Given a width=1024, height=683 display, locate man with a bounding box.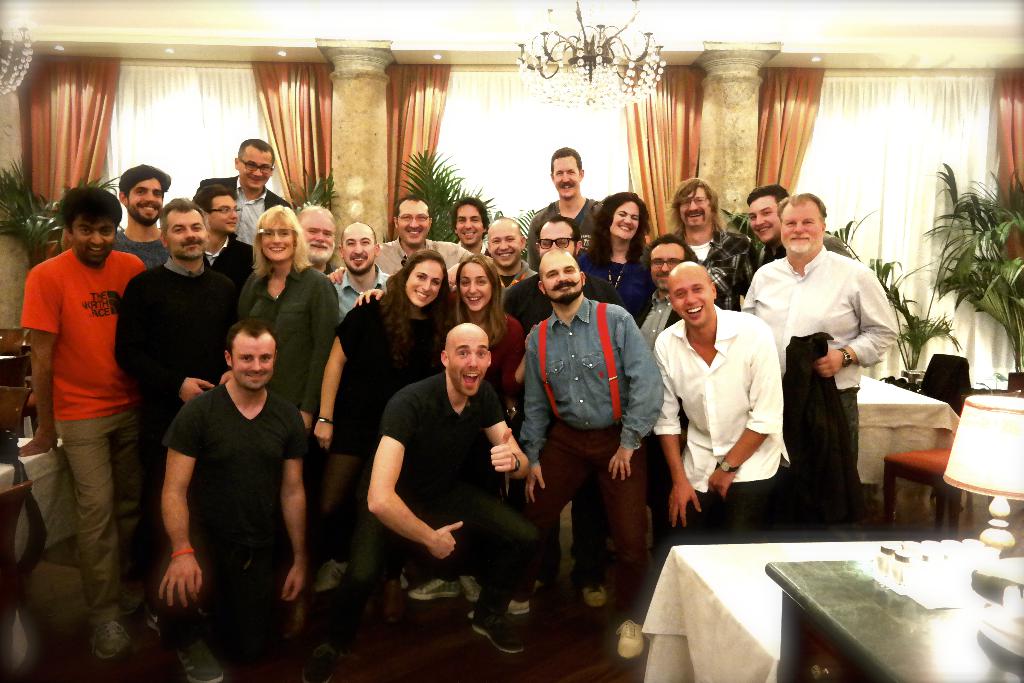
Located: 529, 146, 604, 270.
